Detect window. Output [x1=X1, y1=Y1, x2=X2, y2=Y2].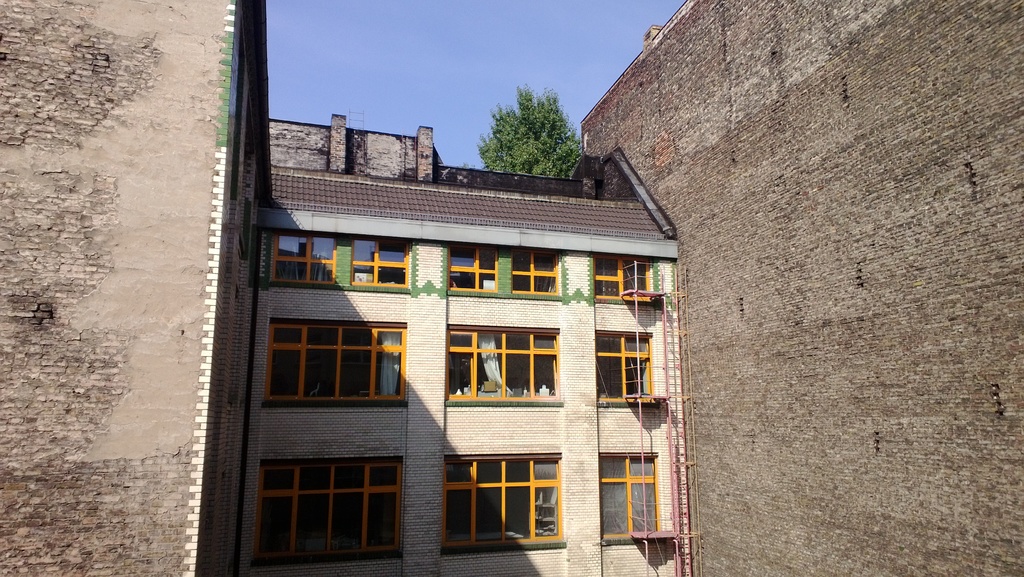
[x1=273, y1=228, x2=340, y2=285].
